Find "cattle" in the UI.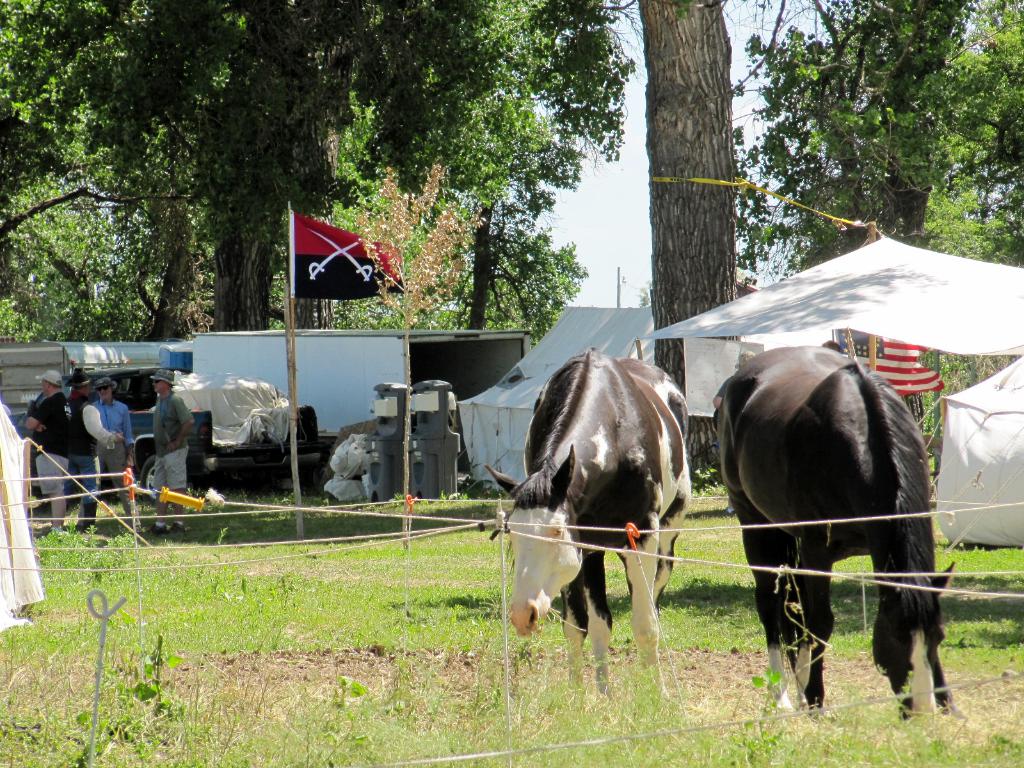
UI element at [712, 345, 956, 723].
